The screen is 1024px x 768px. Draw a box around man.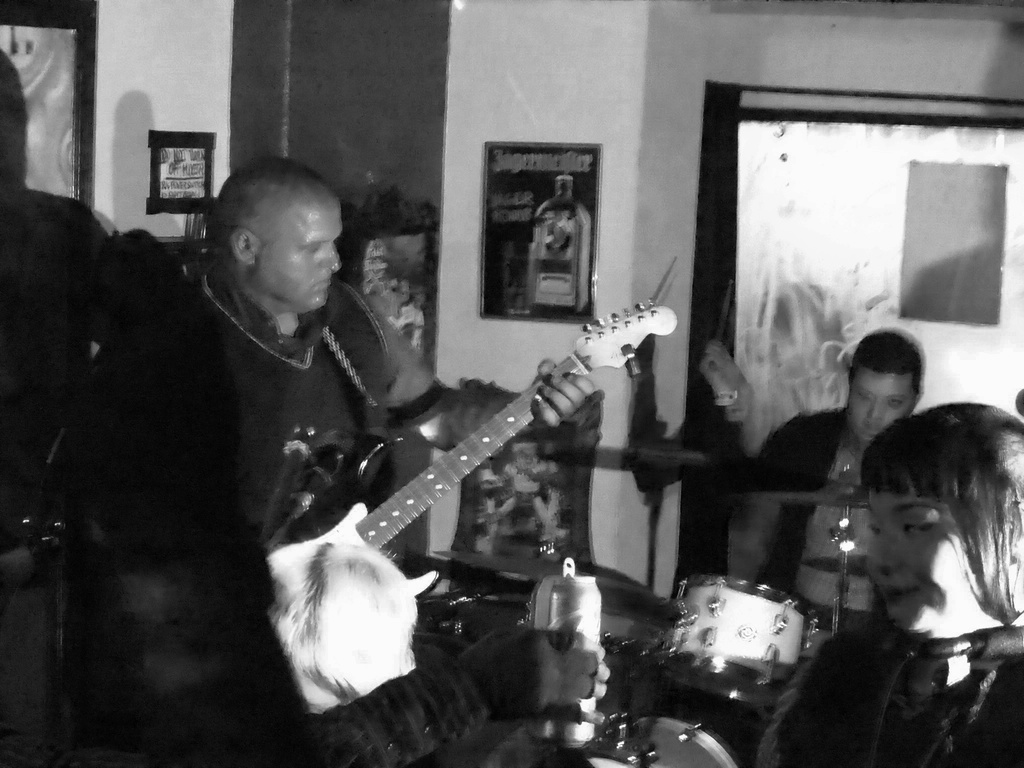
crop(77, 157, 593, 552).
